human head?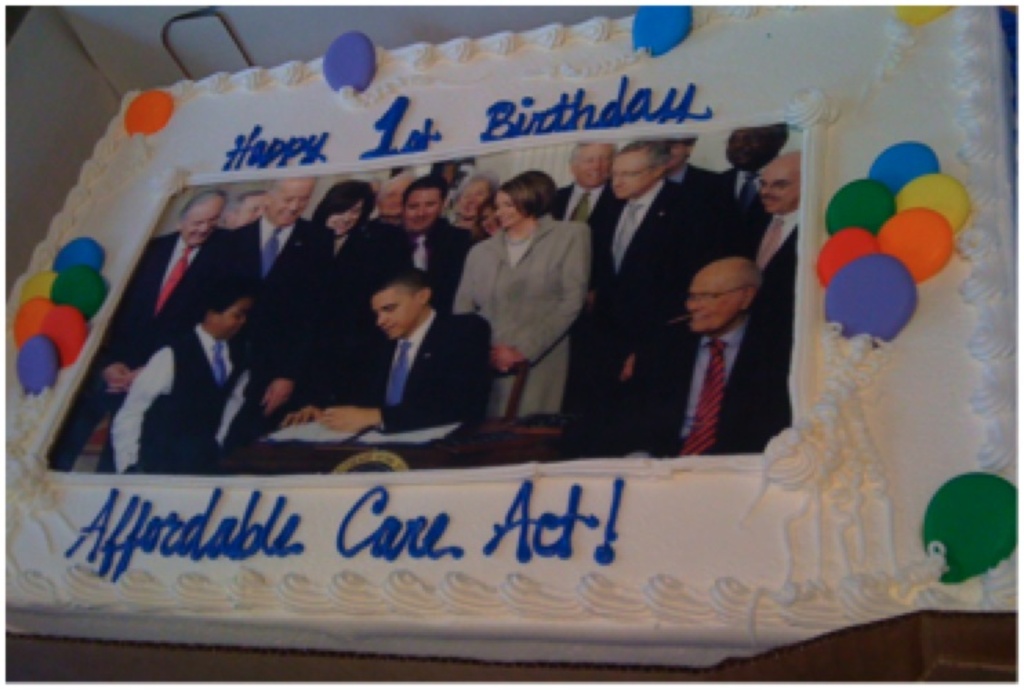
[x1=667, y1=137, x2=694, y2=170]
